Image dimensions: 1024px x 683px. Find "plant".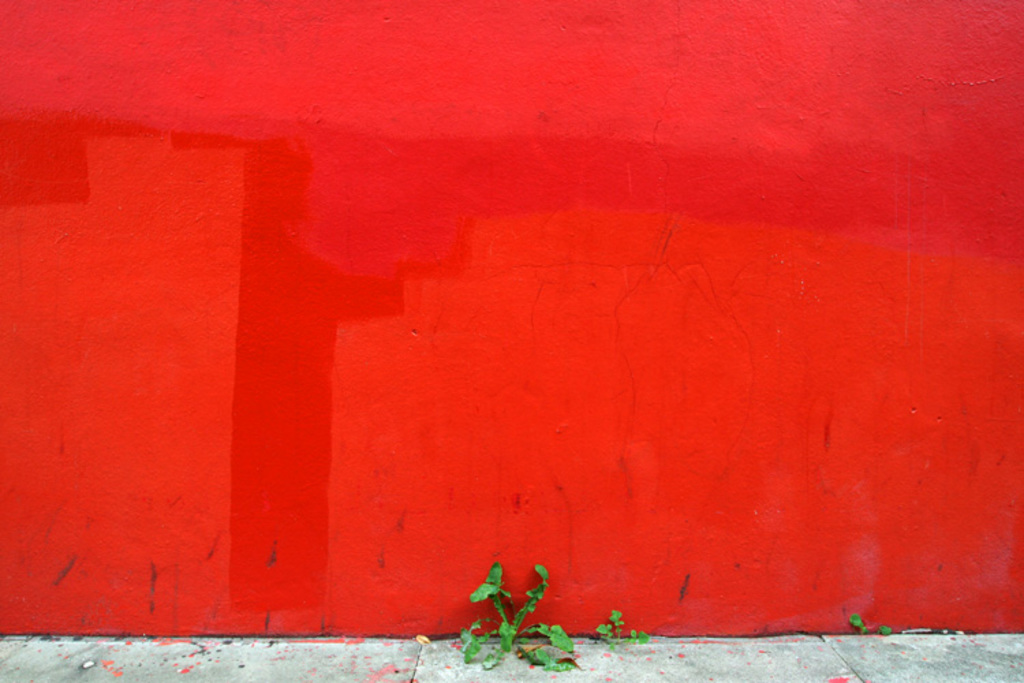
(452,545,572,652).
